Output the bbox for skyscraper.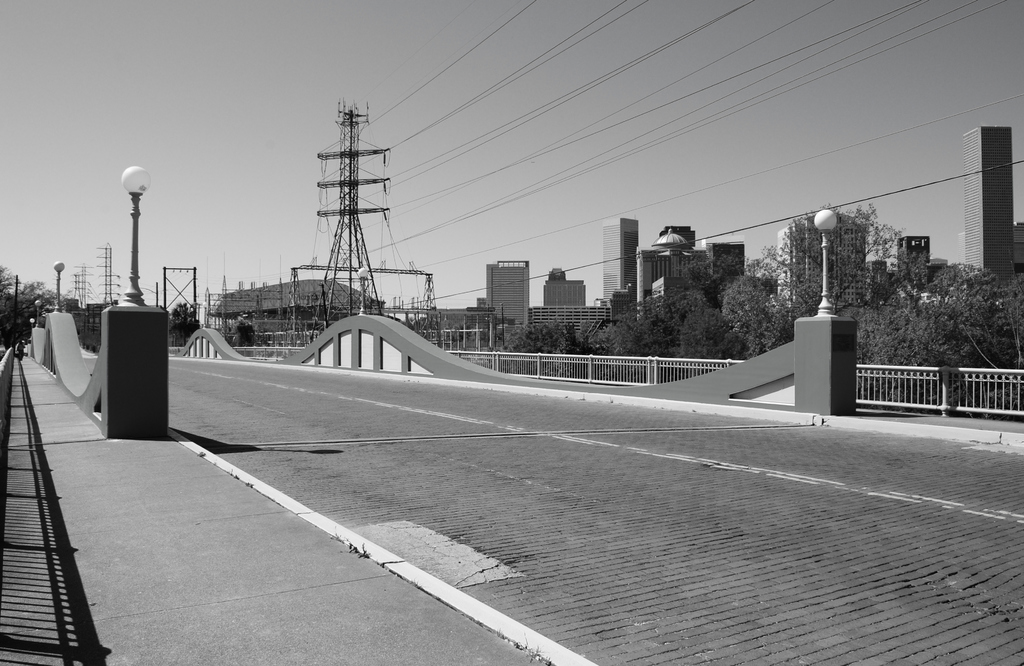
[x1=963, y1=128, x2=1012, y2=279].
